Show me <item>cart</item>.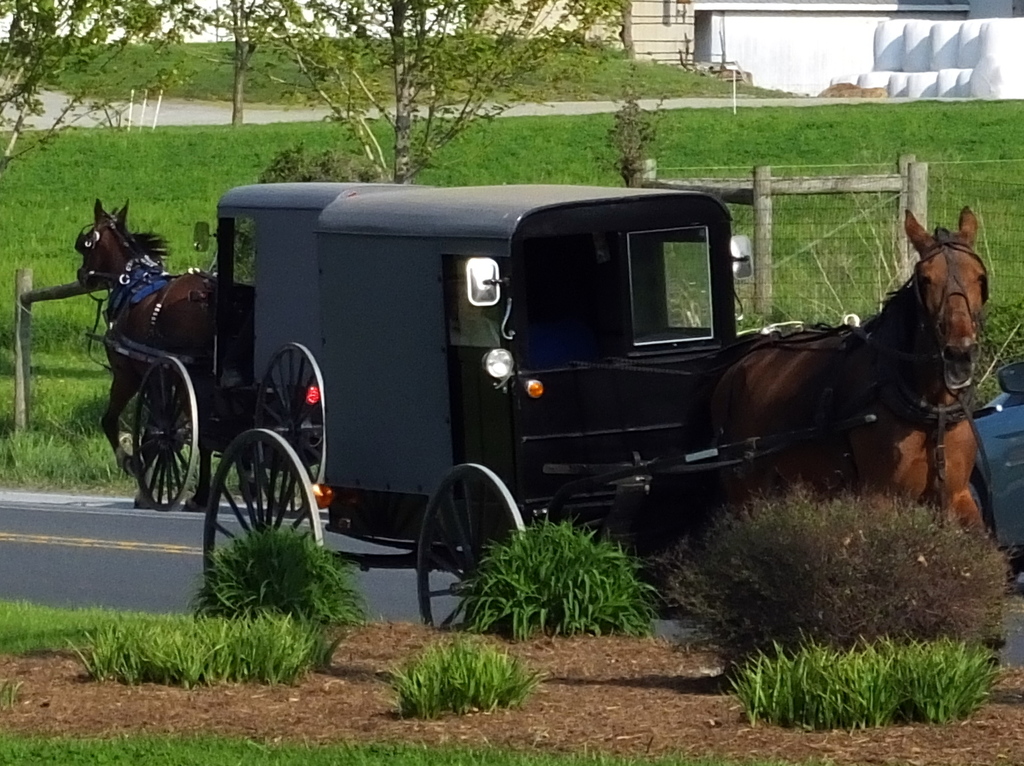
<item>cart</item> is here: 85,185,347,520.
